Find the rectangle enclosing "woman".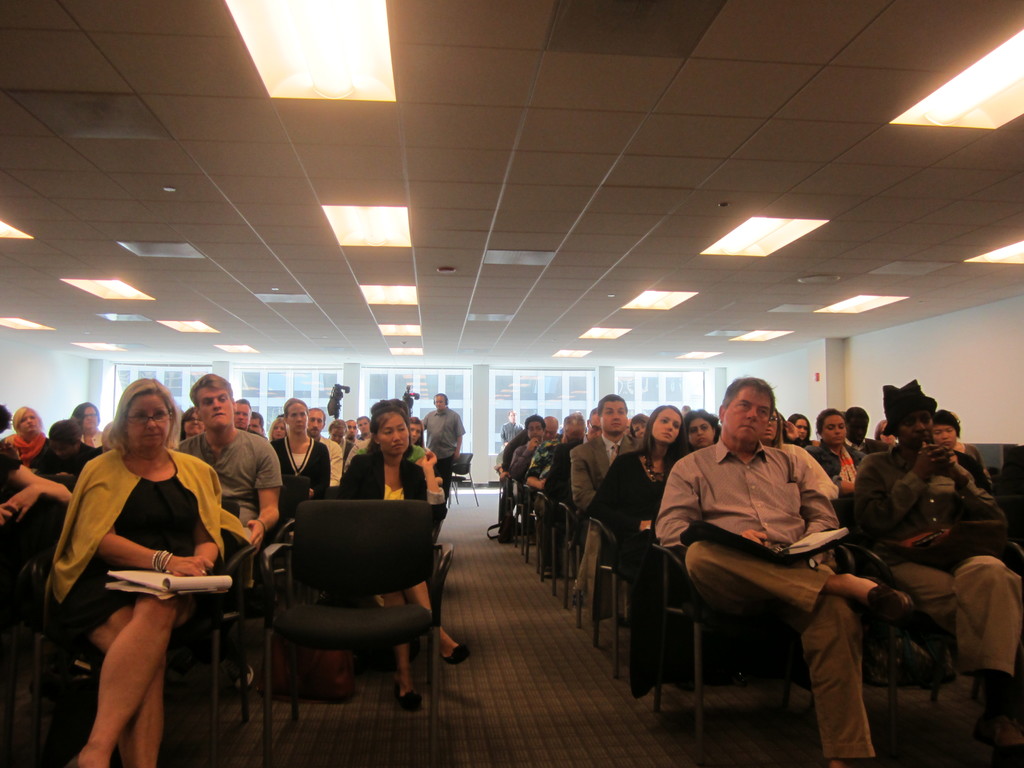
[589,405,698,696].
